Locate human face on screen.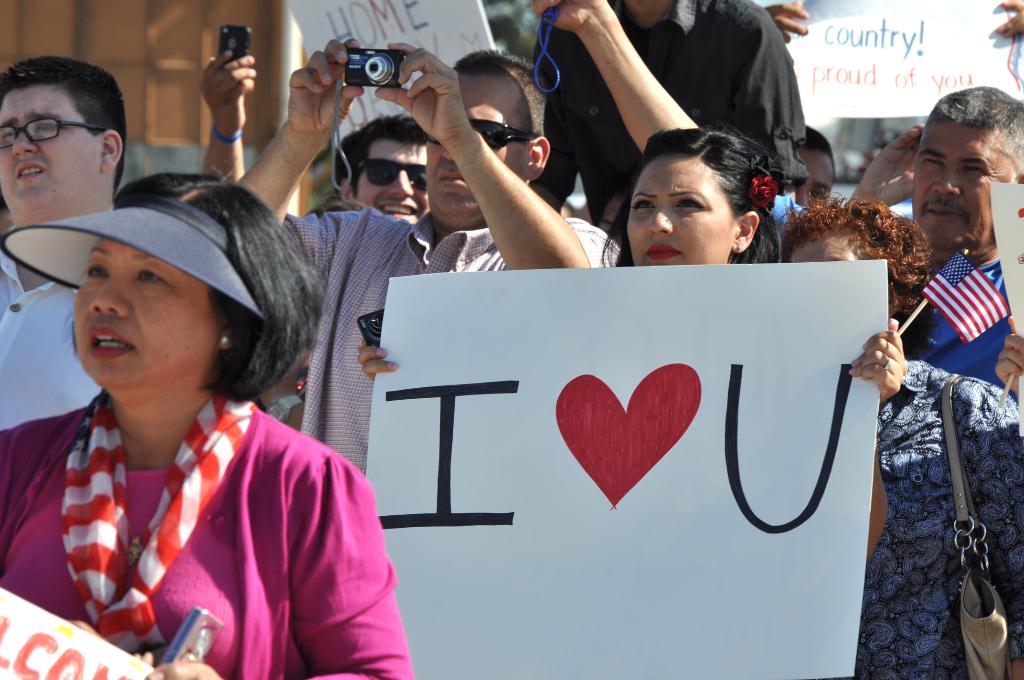
On screen at detection(627, 150, 732, 264).
